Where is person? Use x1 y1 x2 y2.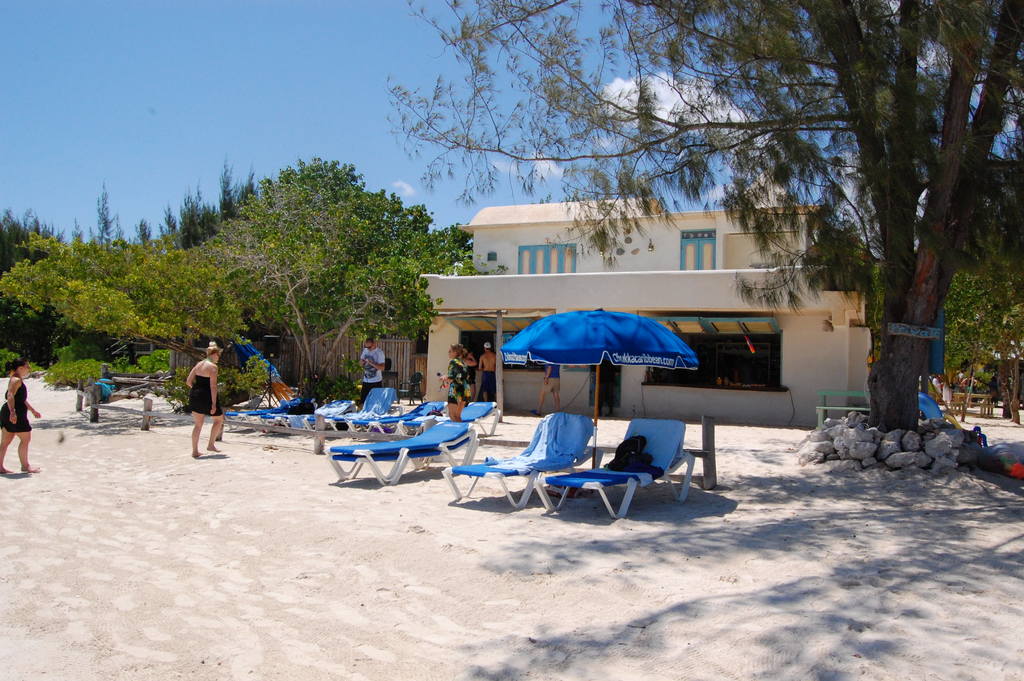
477 338 495 410.
